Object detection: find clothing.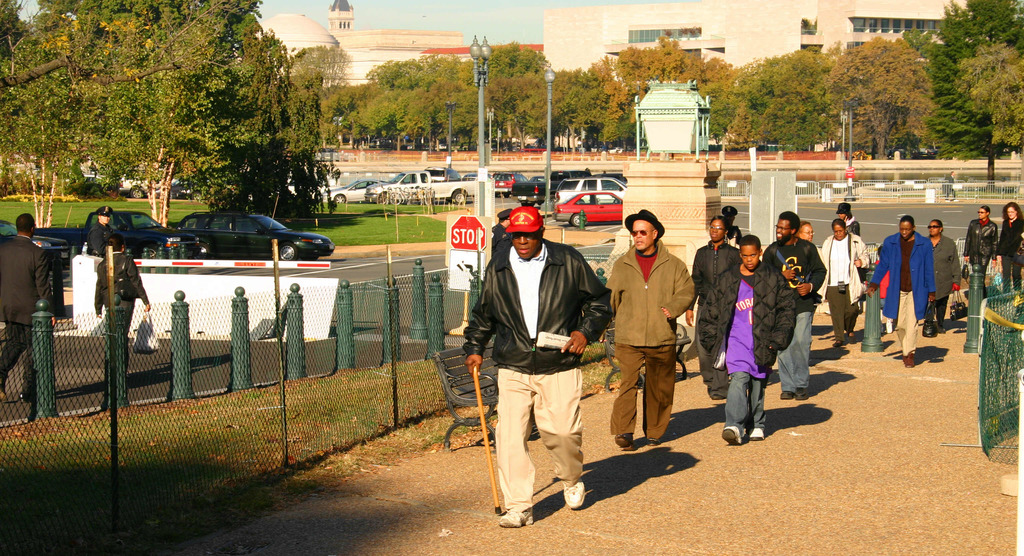
locate(689, 227, 737, 402).
